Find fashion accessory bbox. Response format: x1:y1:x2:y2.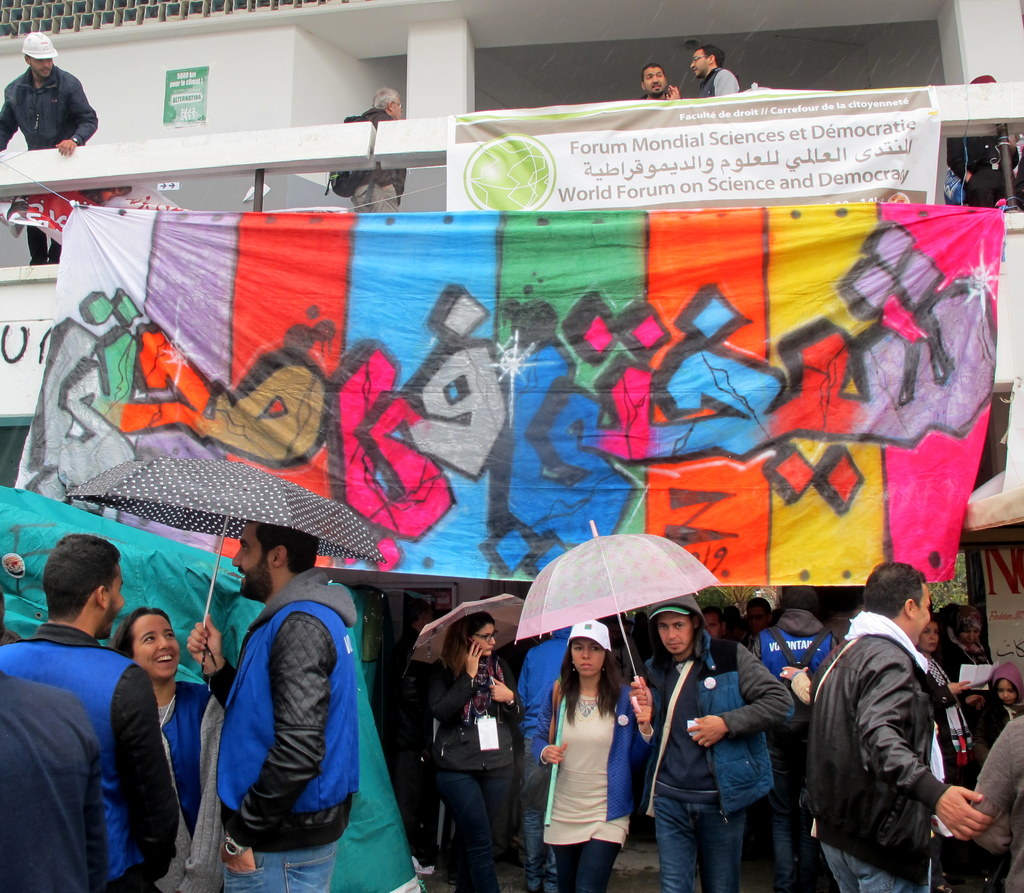
47:259:61:263.
